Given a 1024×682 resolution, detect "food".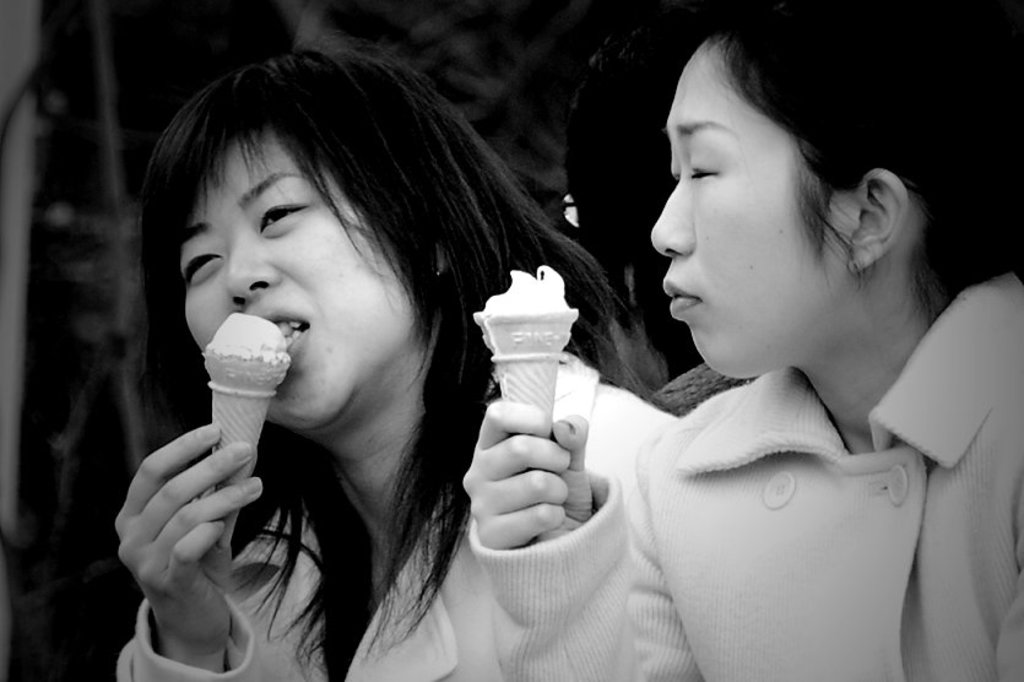
l=475, t=265, r=578, b=423.
